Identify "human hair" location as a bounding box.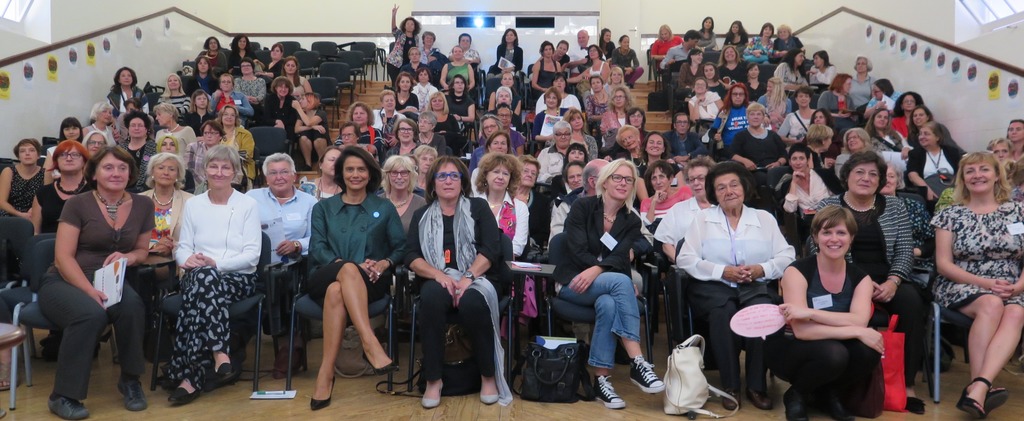
[left=837, top=154, right=887, bottom=193].
